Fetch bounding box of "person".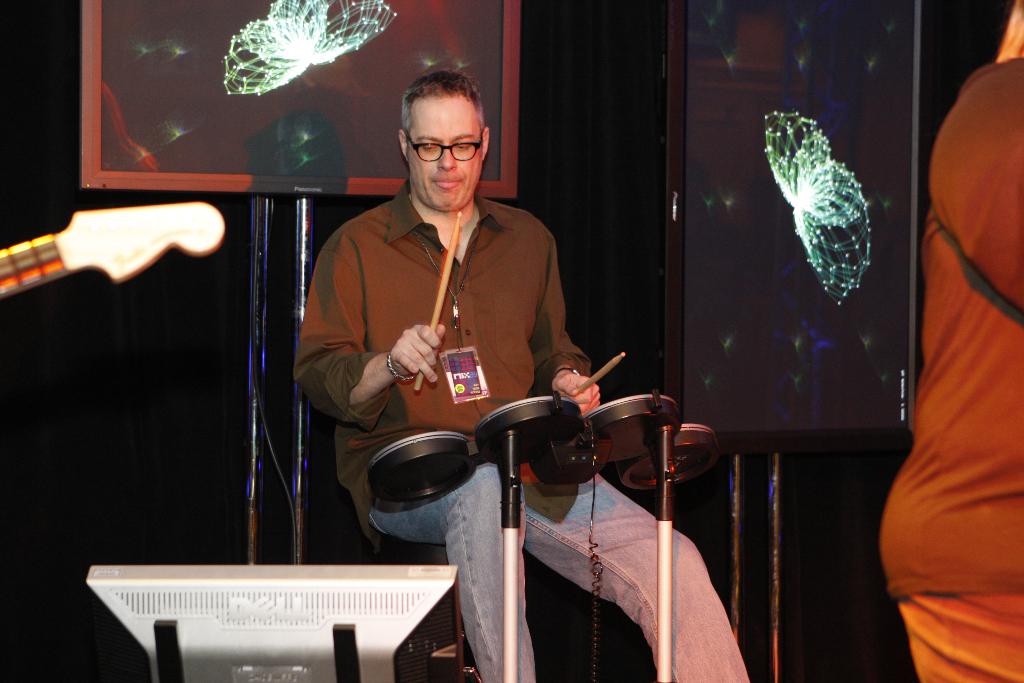
Bbox: box=[296, 76, 753, 682].
